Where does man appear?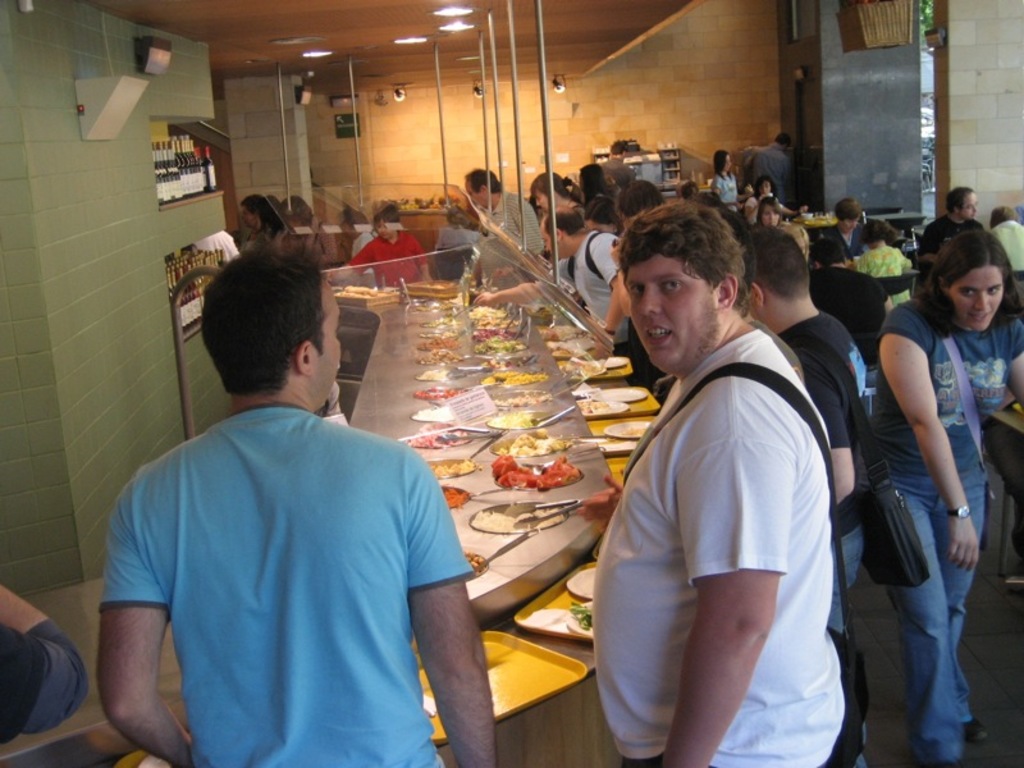
Appears at left=736, top=220, right=867, bottom=767.
